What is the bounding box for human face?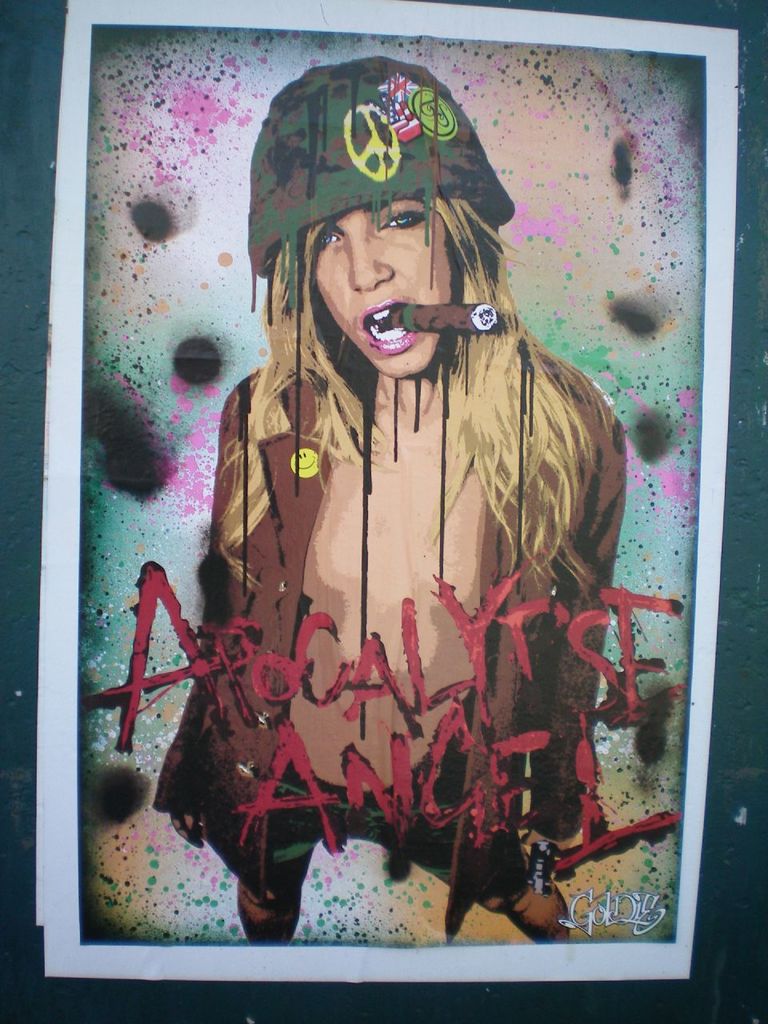
Rect(316, 206, 453, 380).
